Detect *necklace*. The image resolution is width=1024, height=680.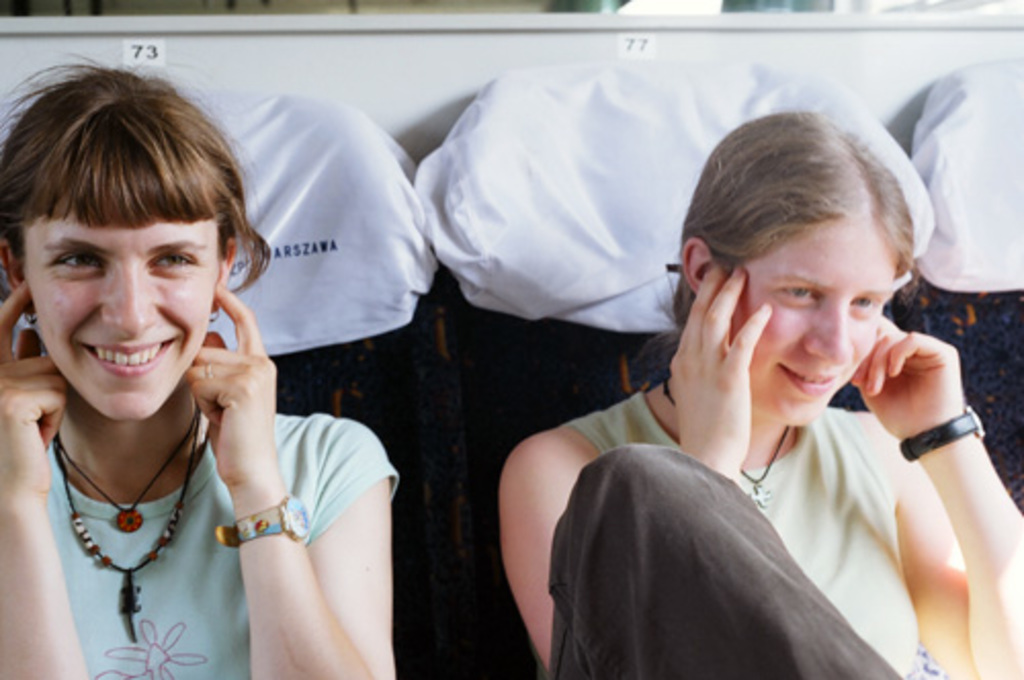
rect(664, 381, 786, 508).
